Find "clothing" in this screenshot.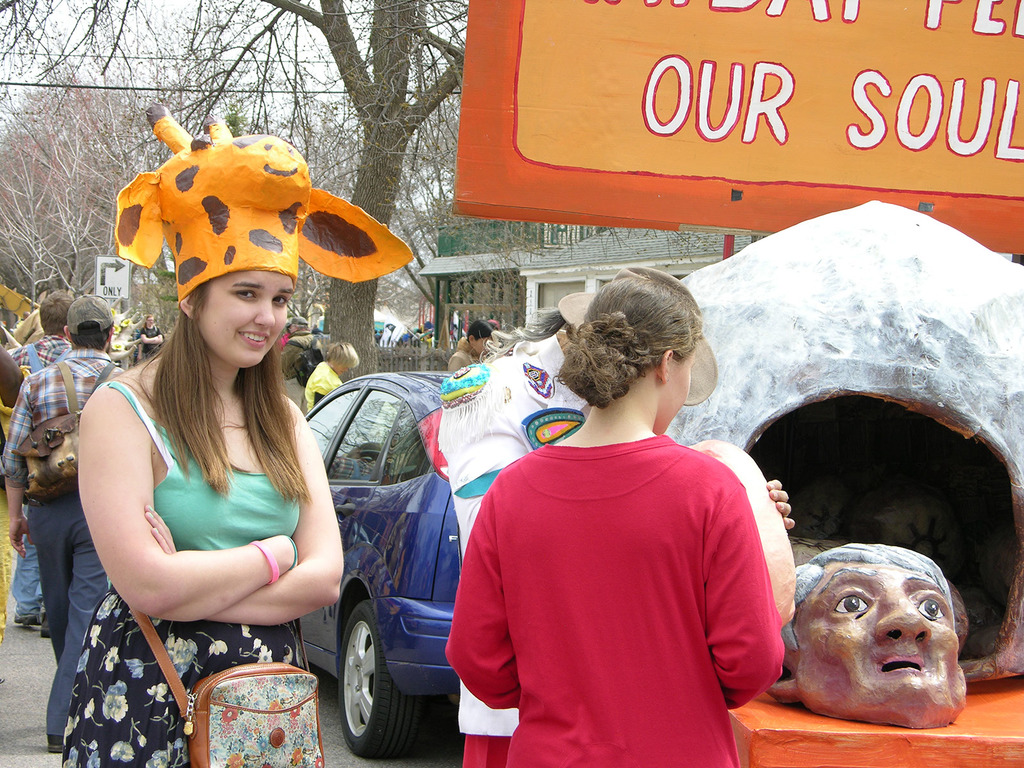
The bounding box for "clothing" is BBox(8, 339, 72, 617).
